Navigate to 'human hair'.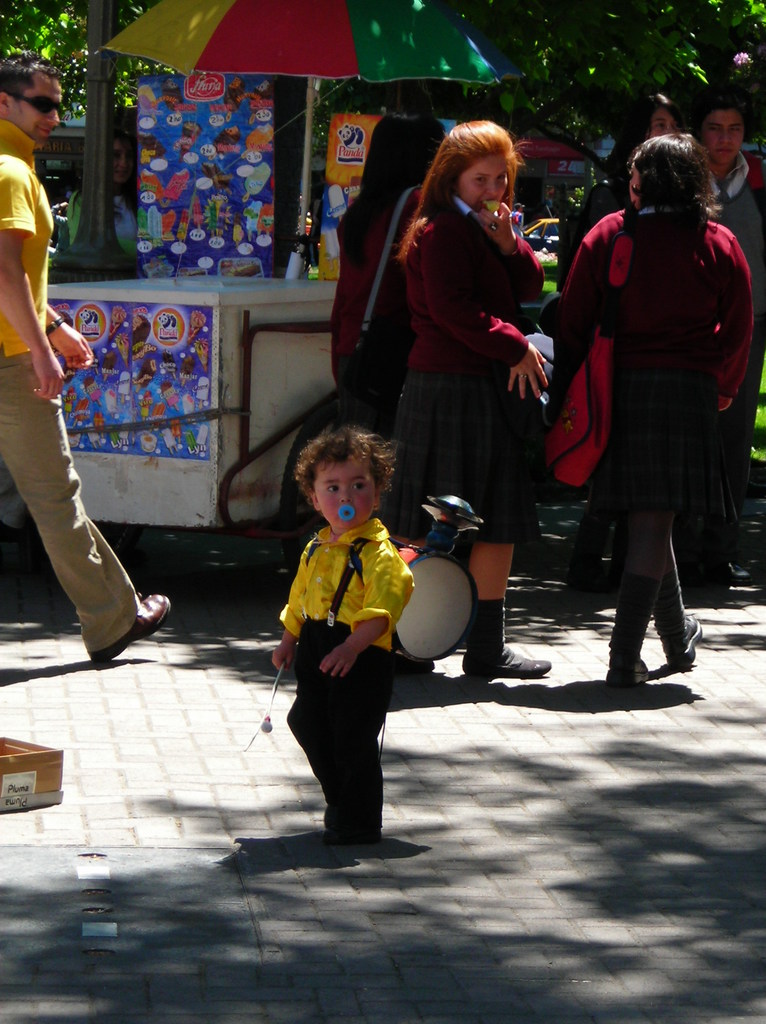
Navigation target: (339,108,449,272).
